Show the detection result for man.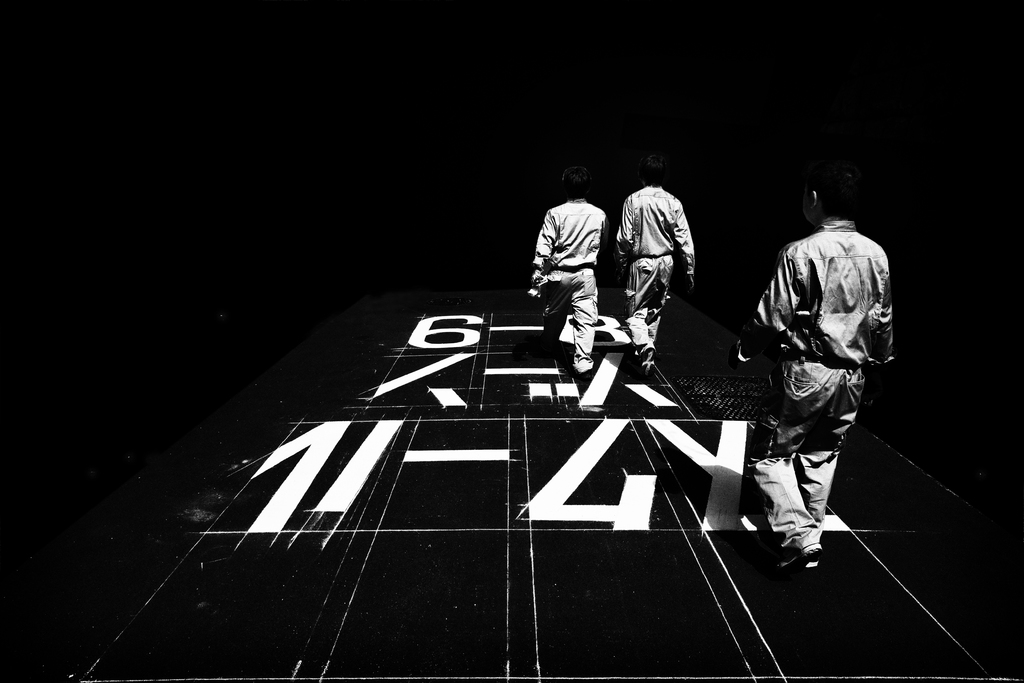
l=531, t=181, r=603, b=373.
